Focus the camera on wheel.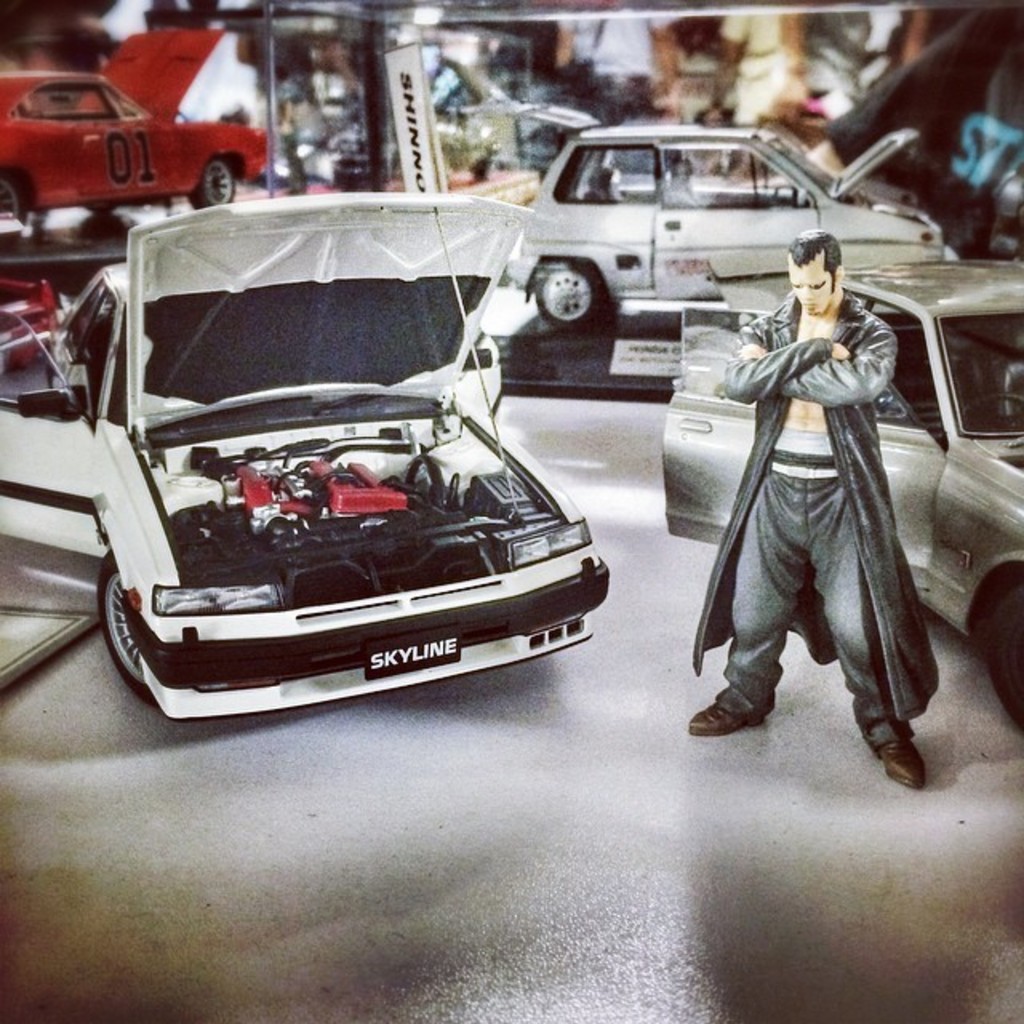
Focus region: 94/547/160/707.
